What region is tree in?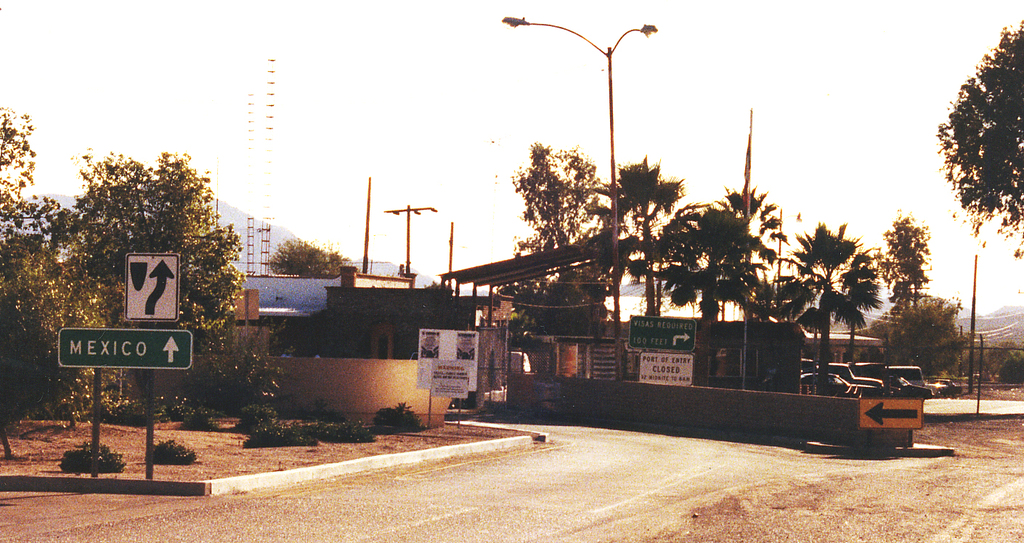
left=861, top=218, right=930, bottom=323.
